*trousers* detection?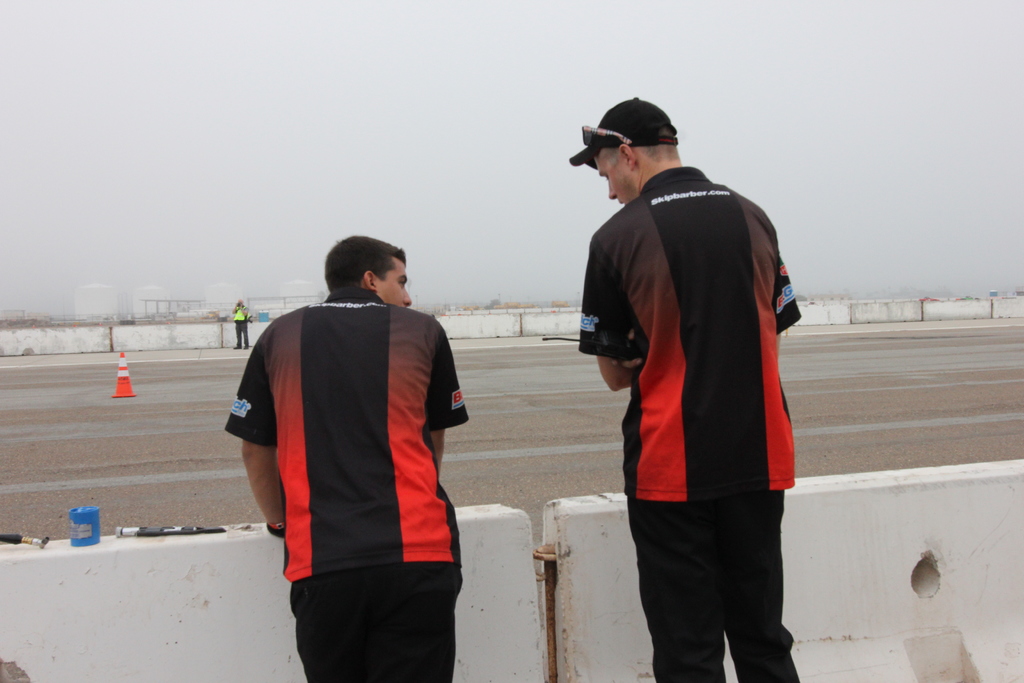
[left=628, top=479, right=803, bottom=653]
